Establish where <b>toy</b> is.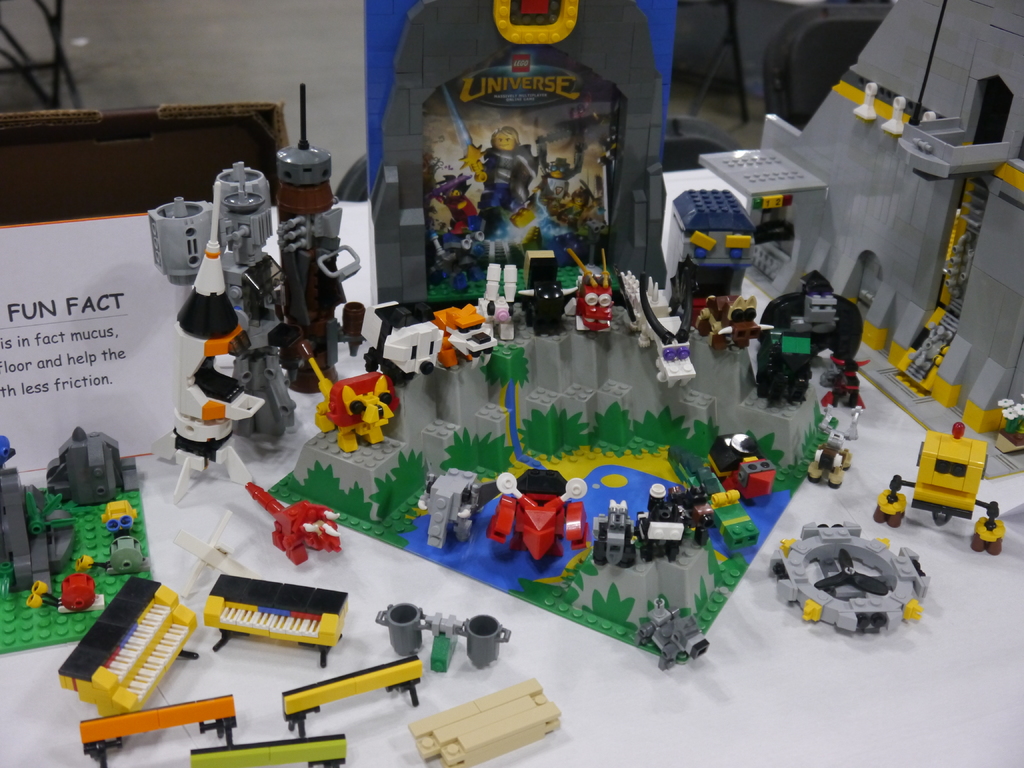
Established at rect(874, 426, 1008, 556).
